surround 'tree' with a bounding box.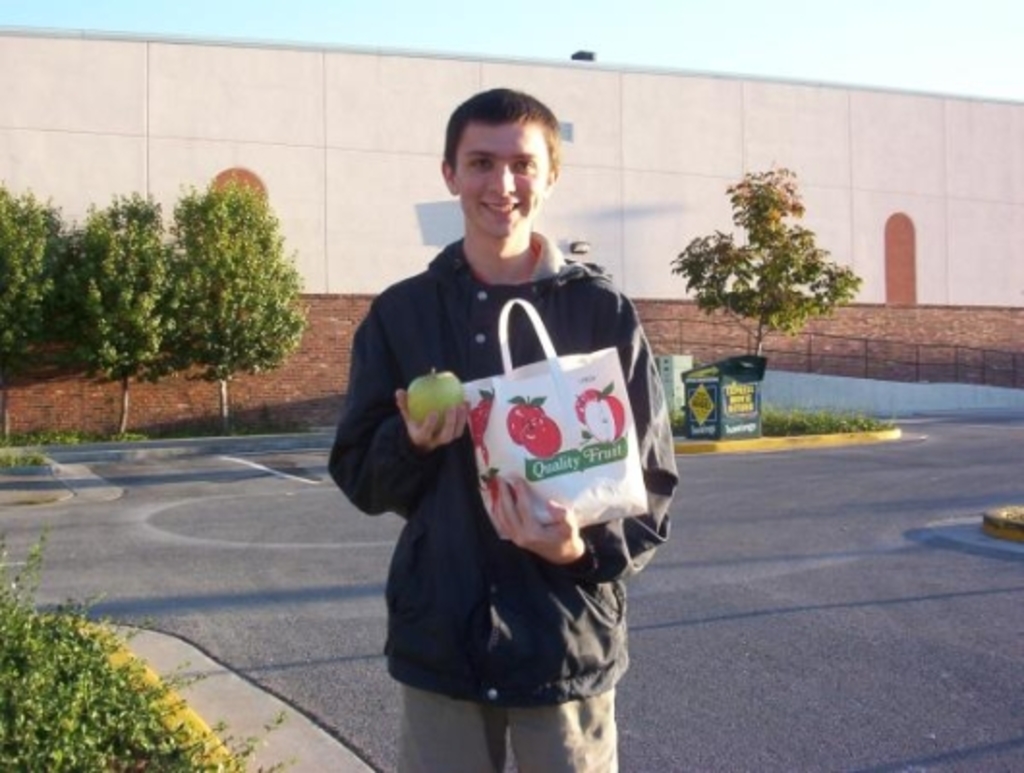
(158, 170, 313, 435).
